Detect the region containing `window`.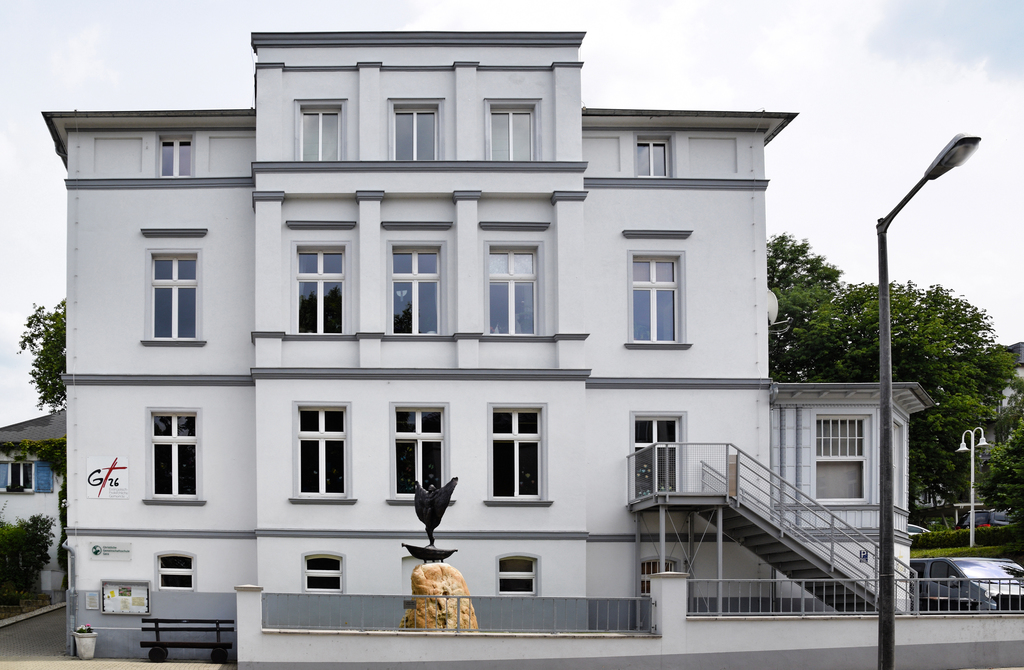
289 395 355 505.
